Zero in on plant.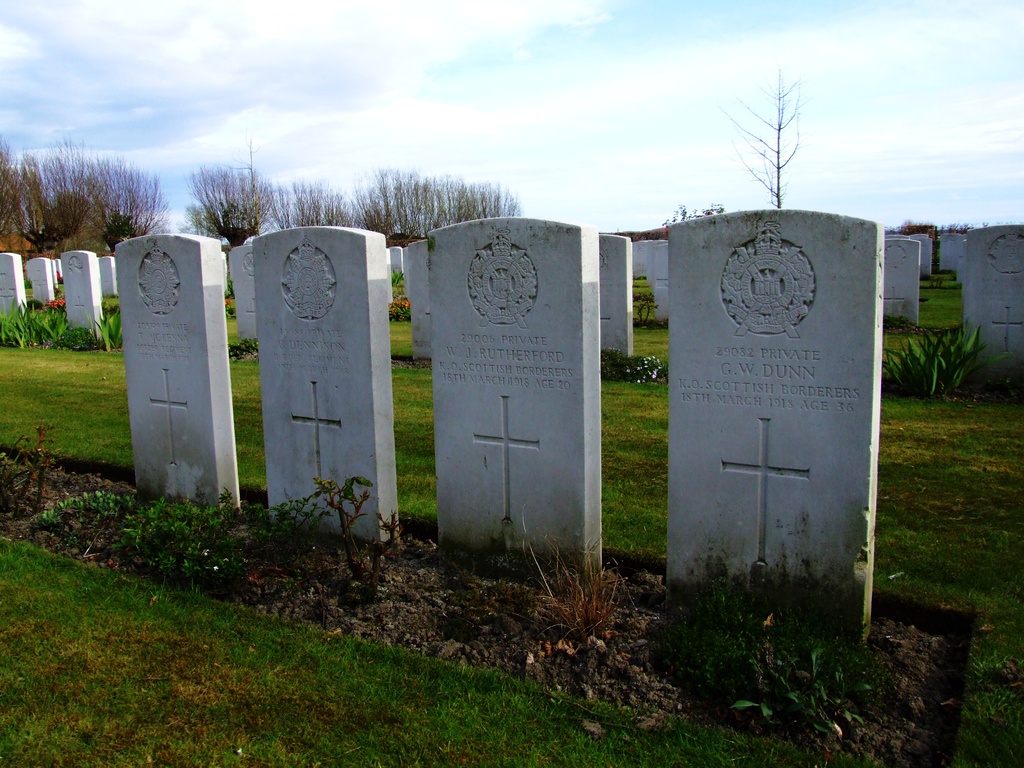
Zeroed in: {"left": 629, "top": 299, "right": 671, "bottom": 365}.
